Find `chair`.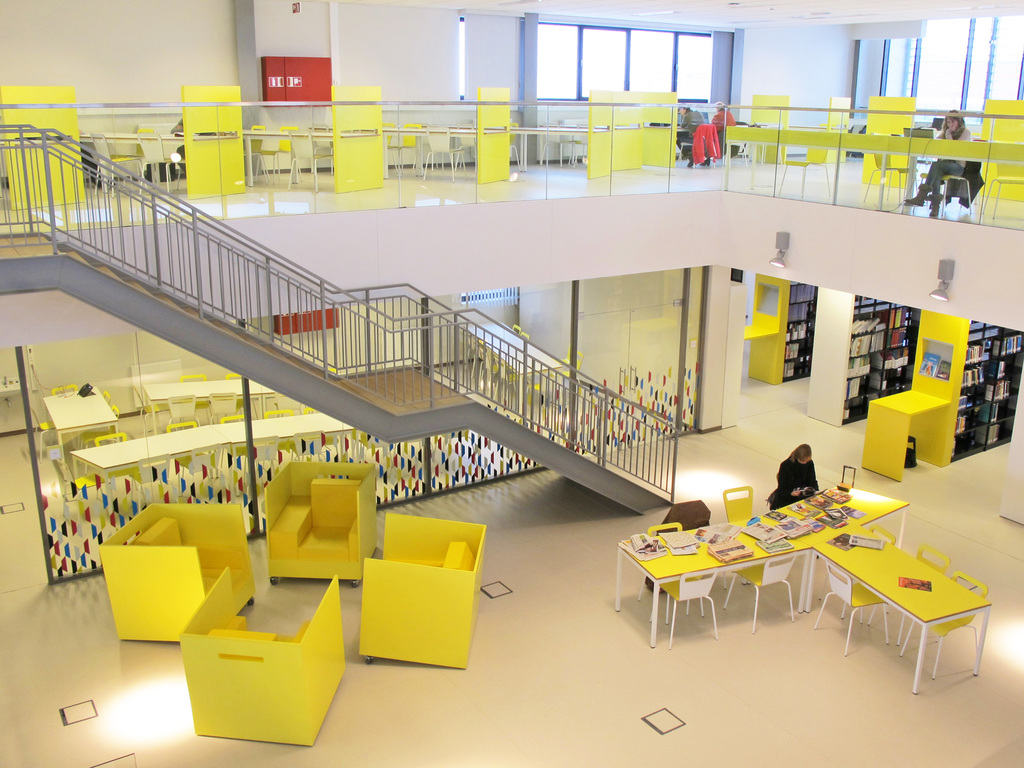
bbox=(101, 388, 112, 406).
